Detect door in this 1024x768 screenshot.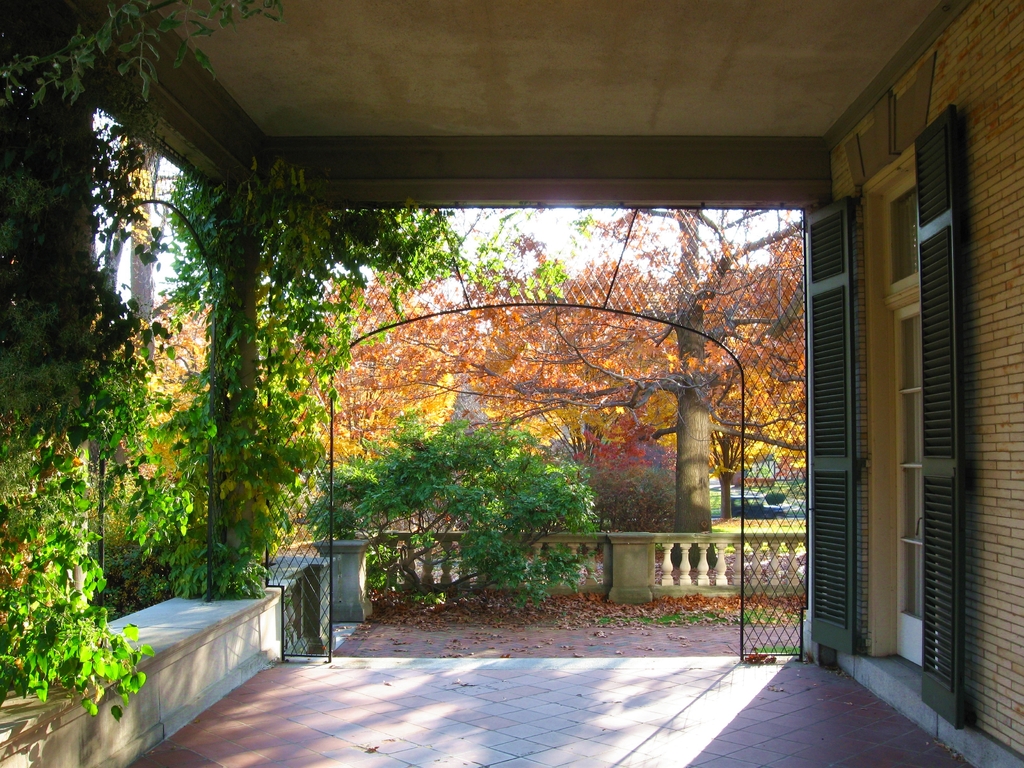
Detection: <bbox>895, 169, 925, 668</bbox>.
